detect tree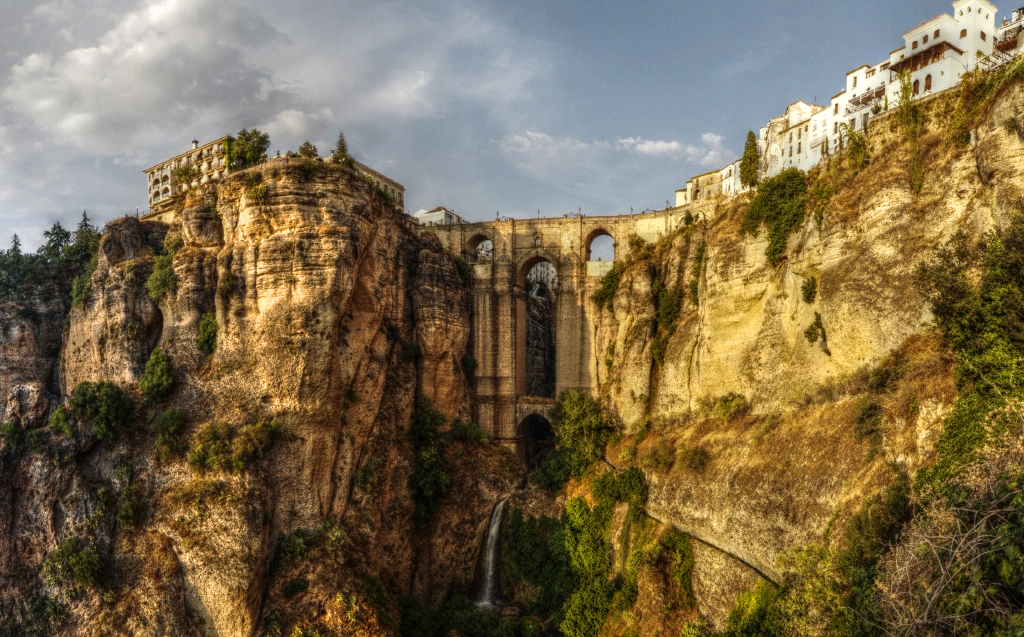
(left=50, top=375, right=128, bottom=462)
